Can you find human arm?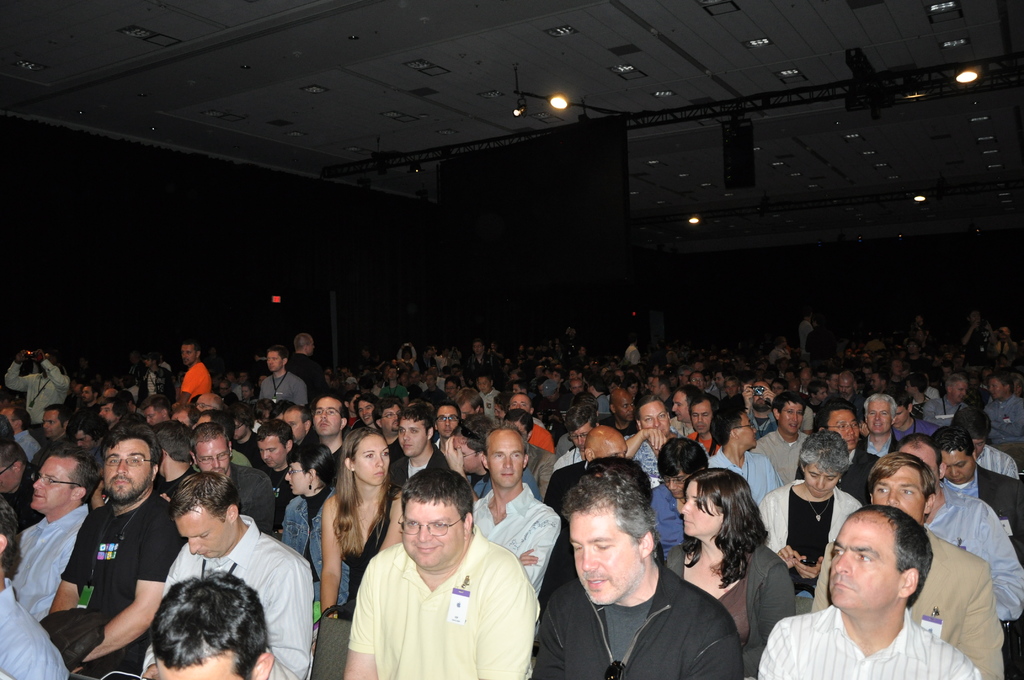
Yes, bounding box: <bbox>294, 380, 316, 410</bbox>.
